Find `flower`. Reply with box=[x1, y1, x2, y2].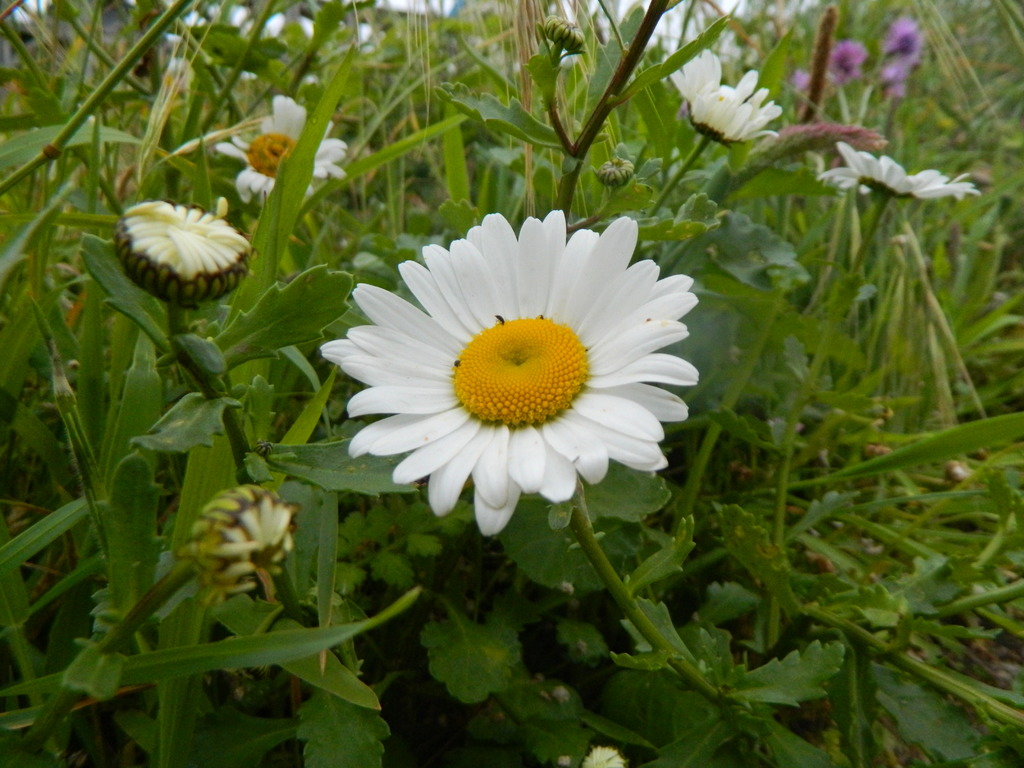
box=[879, 65, 908, 102].
